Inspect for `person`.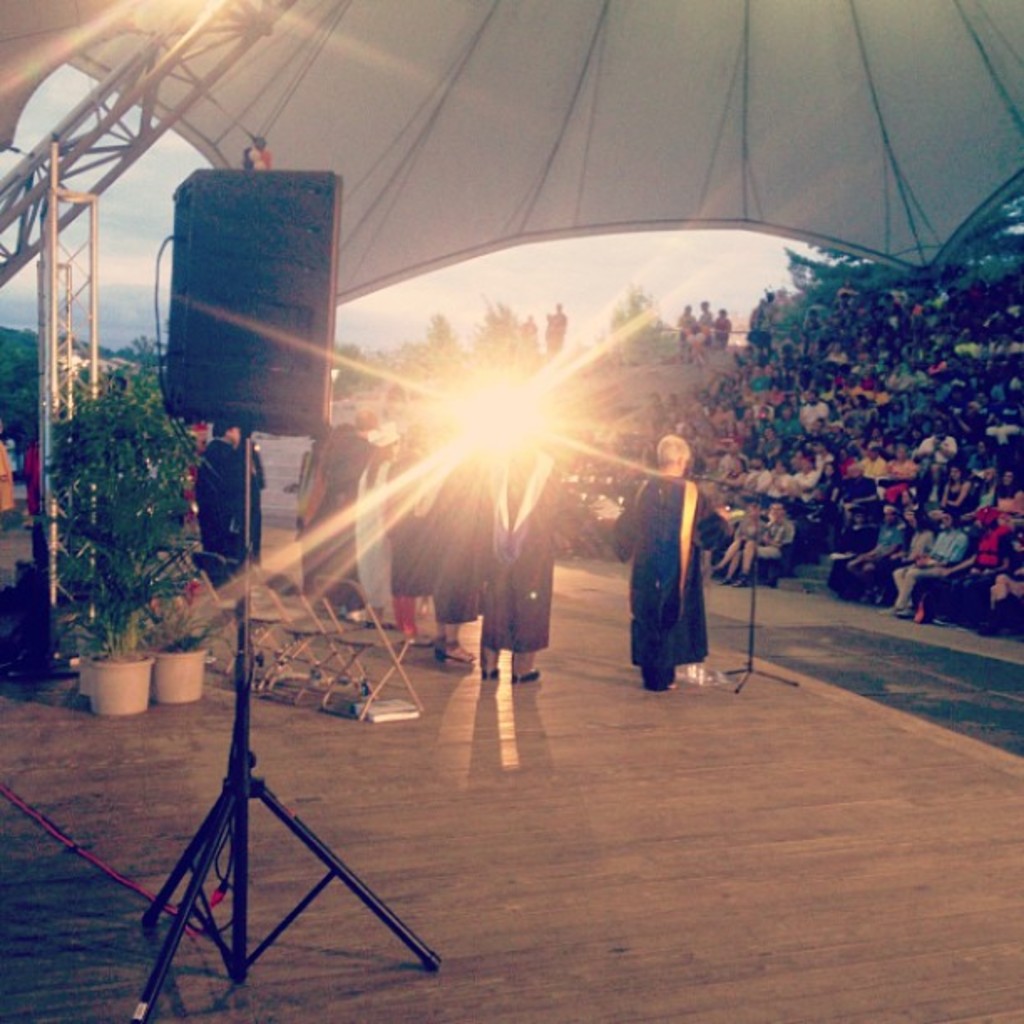
Inspection: (x1=221, y1=413, x2=273, y2=579).
